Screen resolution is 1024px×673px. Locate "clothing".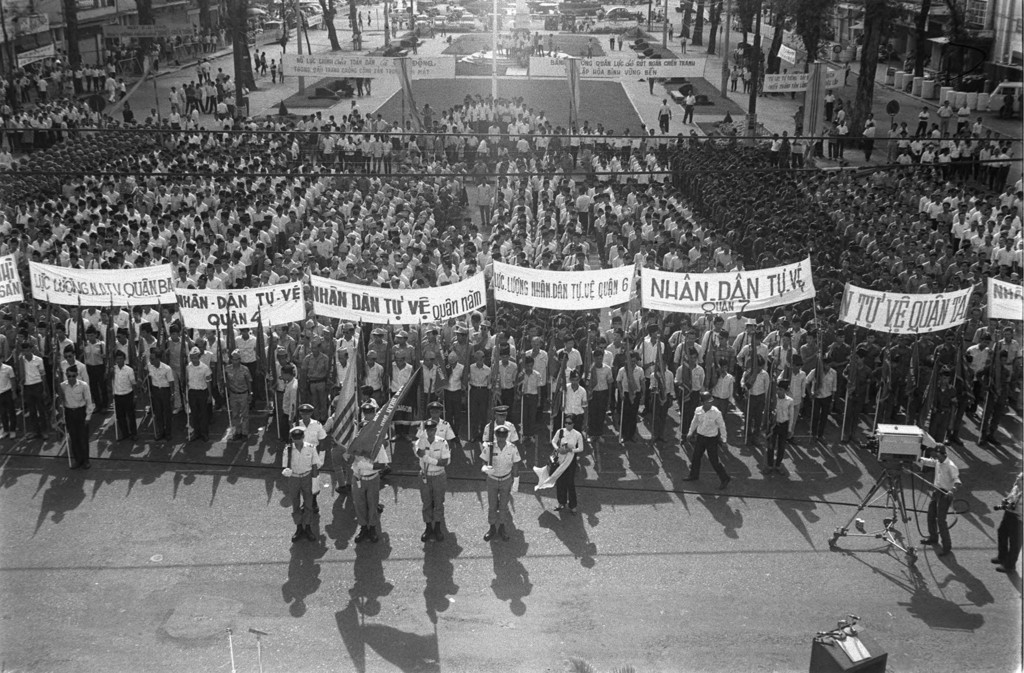
left=20, top=352, right=49, bottom=429.
